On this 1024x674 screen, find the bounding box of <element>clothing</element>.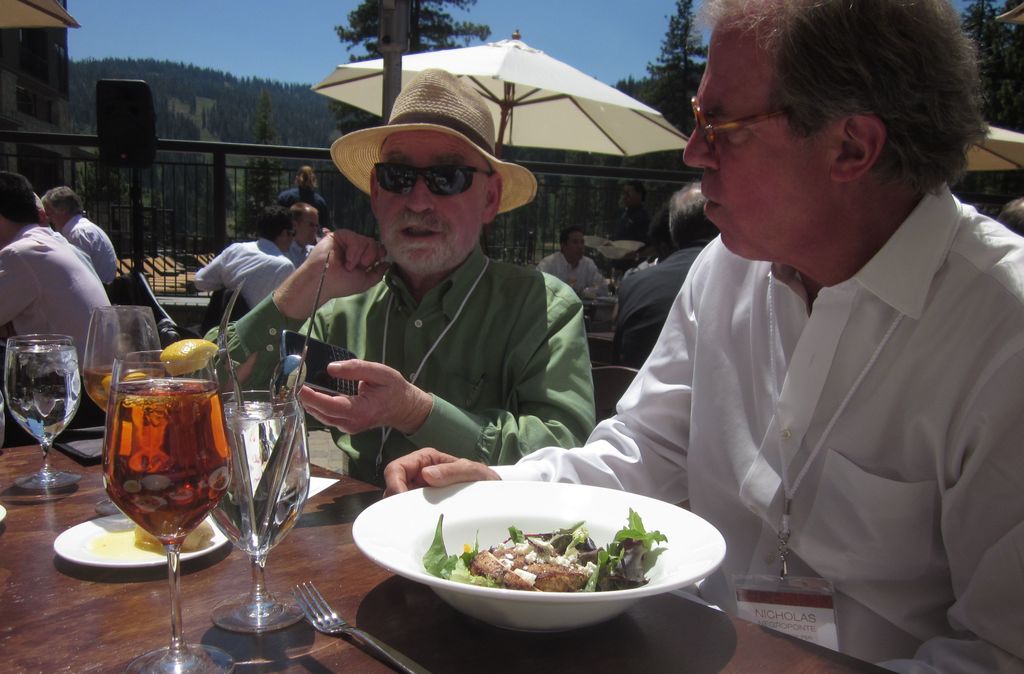
Bounding box: <bbox>0, 220, 127, 382</bbox>.
